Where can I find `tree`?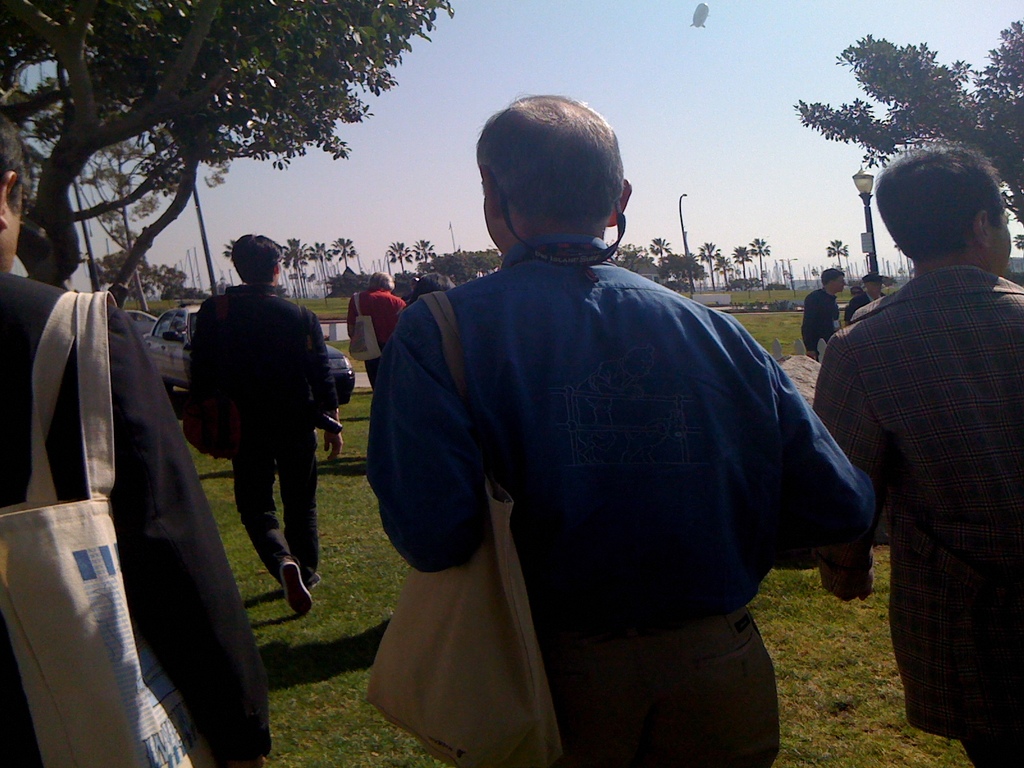
You can find it at <region>698, 241, 716, 282</region>.
